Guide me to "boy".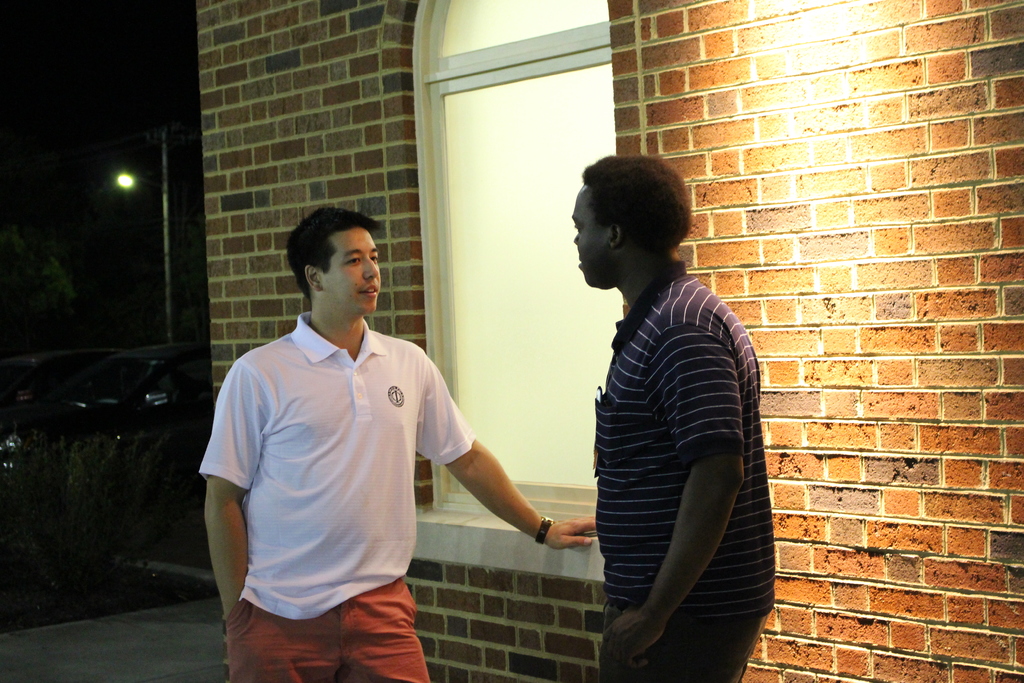
Guidance: BBox(190, 197, 540, 682).
